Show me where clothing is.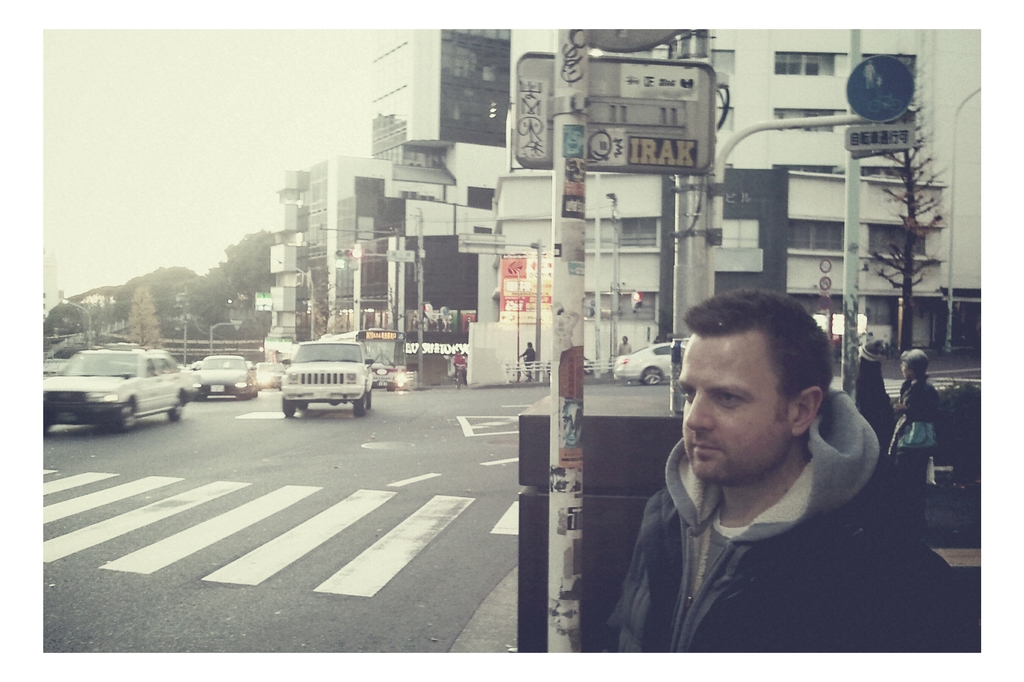
clothing is at (520, 349, 537, 376).
